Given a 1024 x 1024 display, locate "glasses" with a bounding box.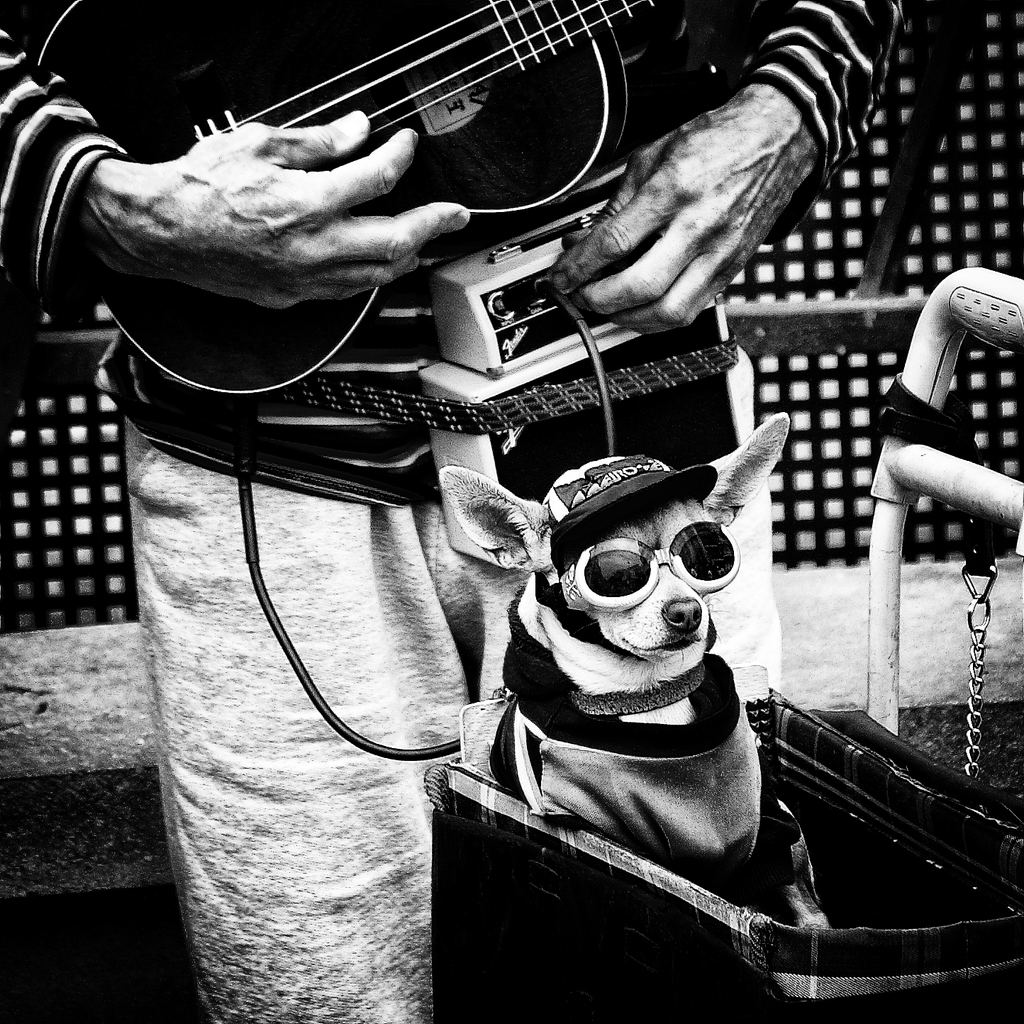
Located: <region>555, 521, 738, 608</region>.
